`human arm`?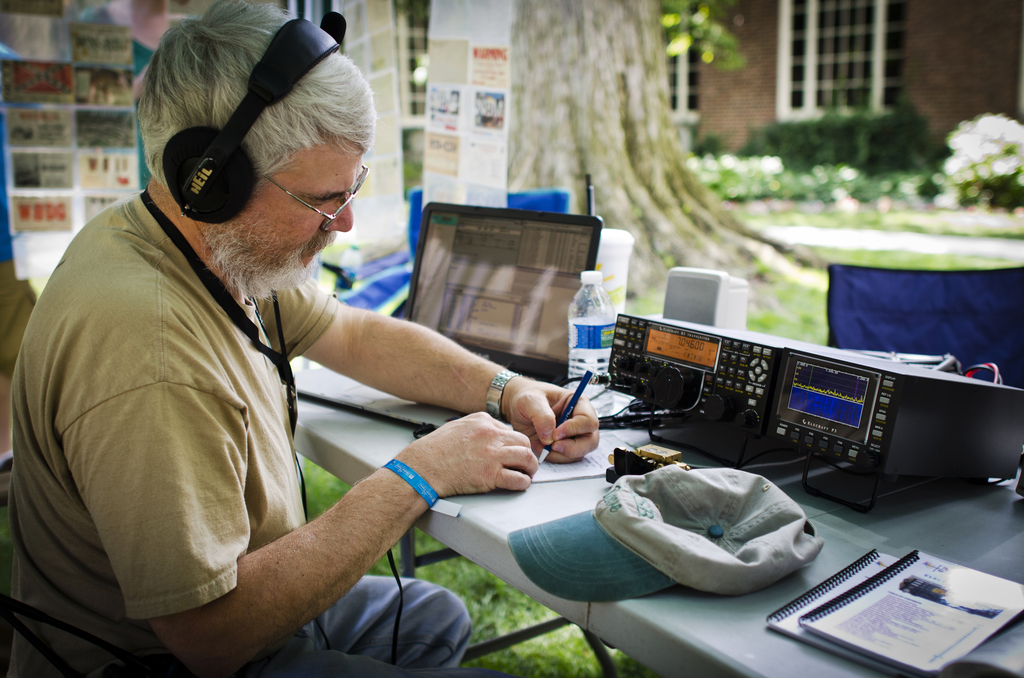
l=255, t=270, r=607, b=467
